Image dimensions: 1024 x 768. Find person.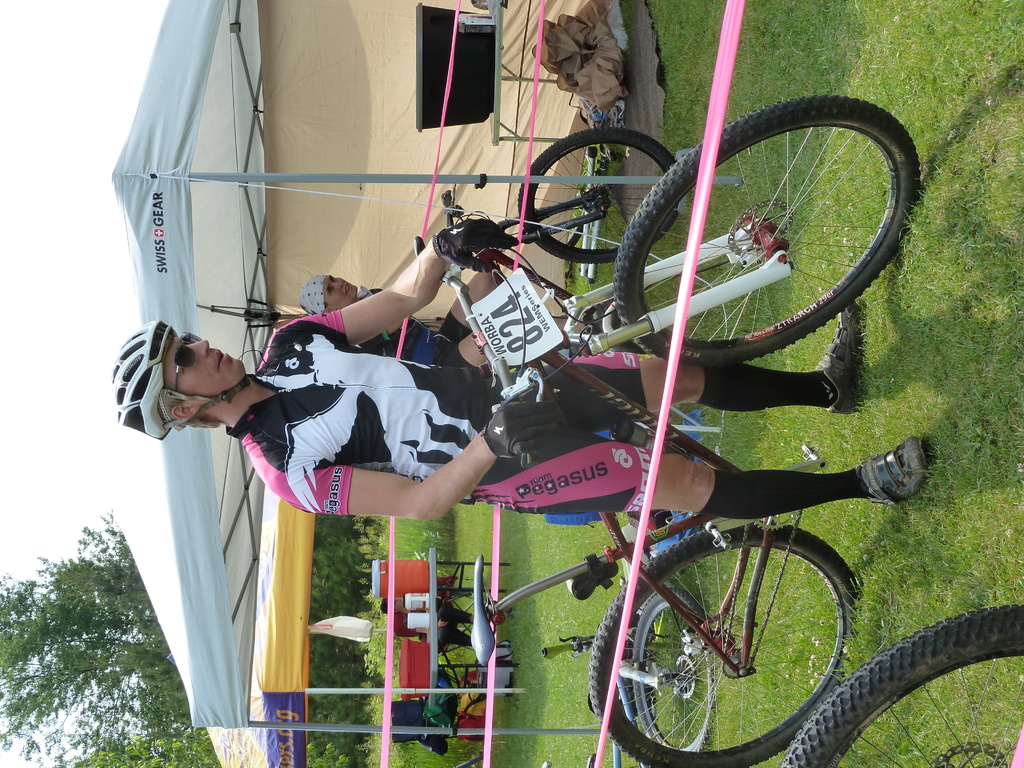
l=109, t=214, r=925, b=523.
